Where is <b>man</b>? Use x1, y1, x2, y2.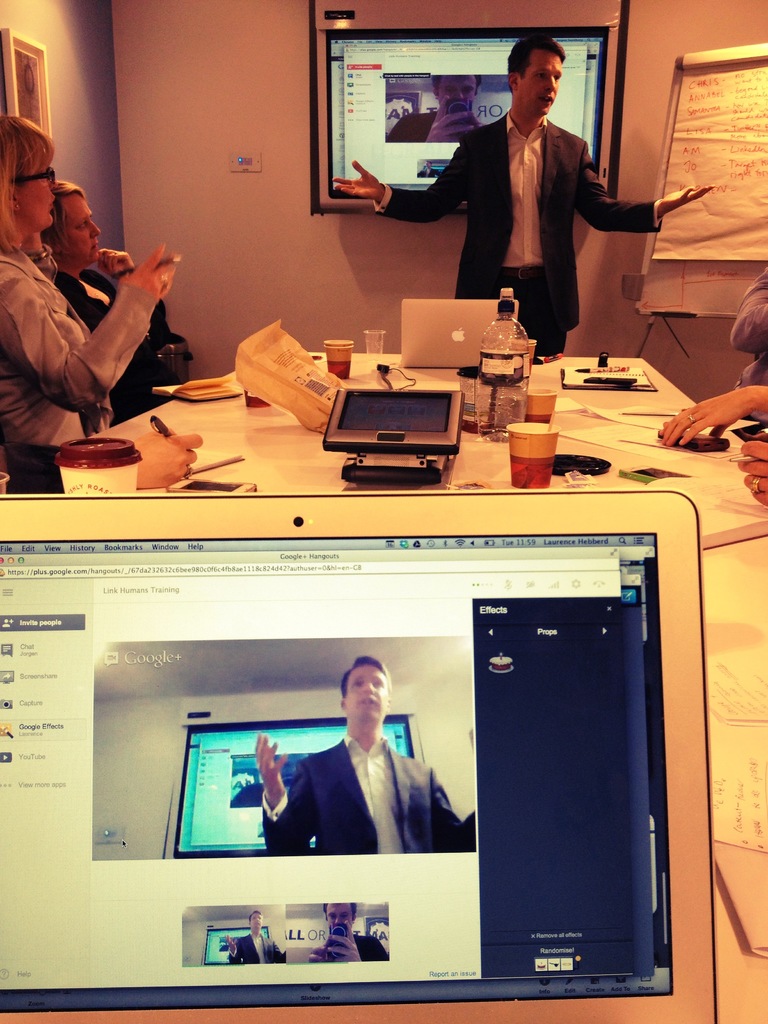
219, 933, 243, 952.
